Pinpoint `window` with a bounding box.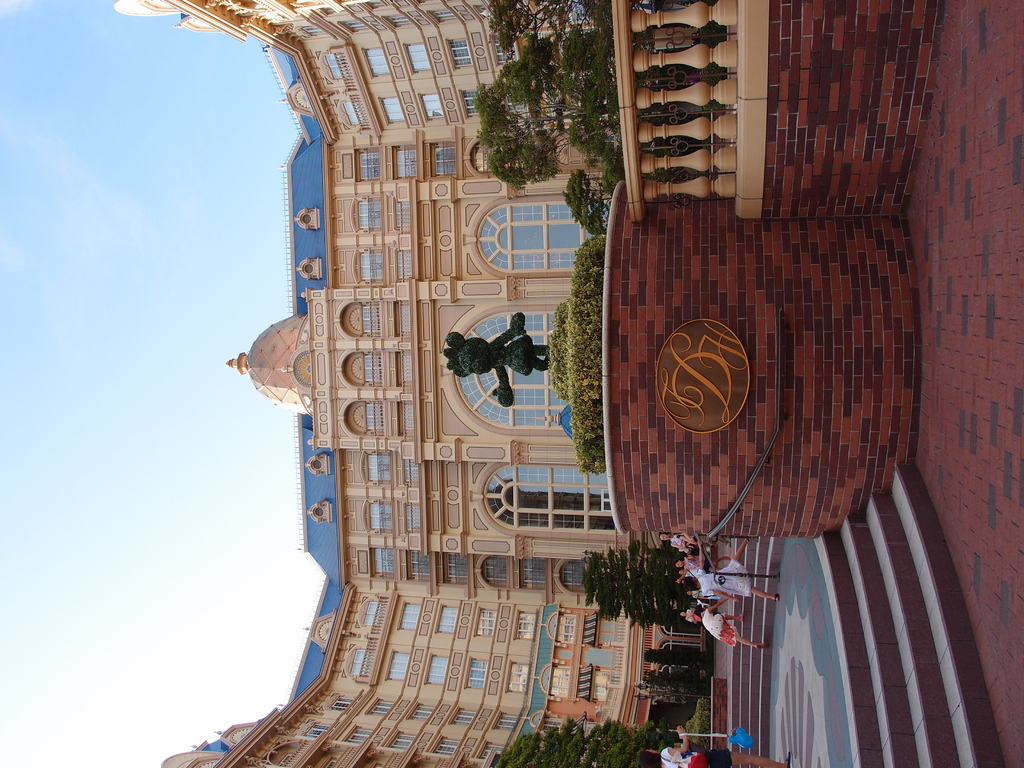
BBox(444, 40, 468, 71).
